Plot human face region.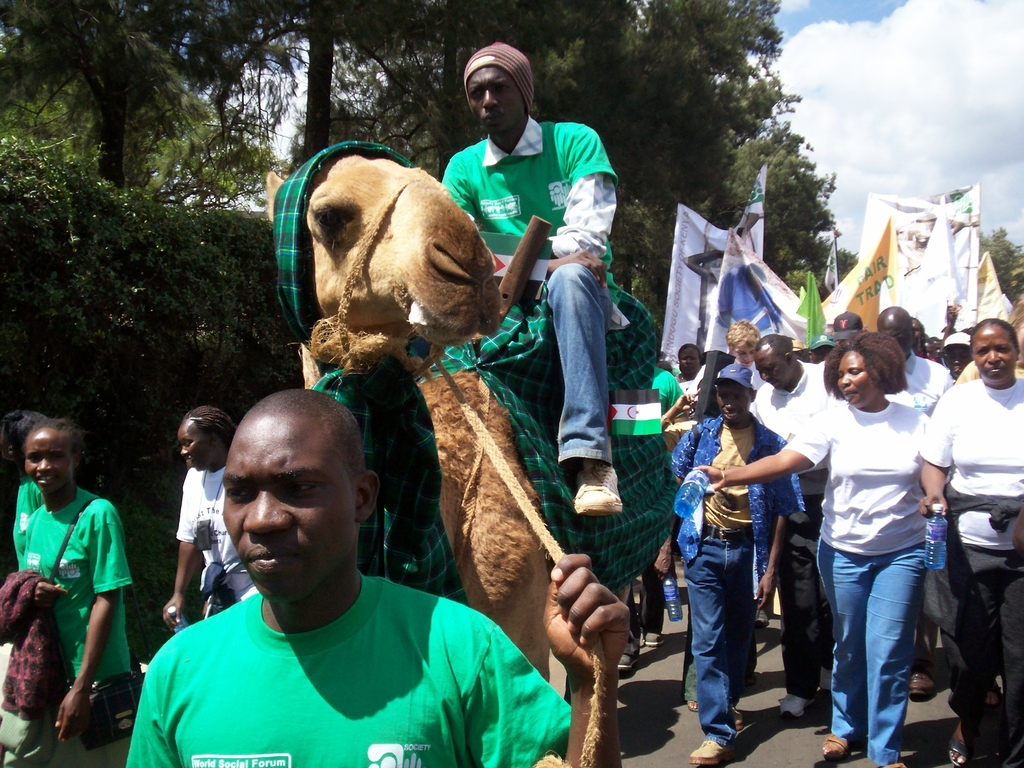
Plotted at l=466, t=68, r=525, b=137.
